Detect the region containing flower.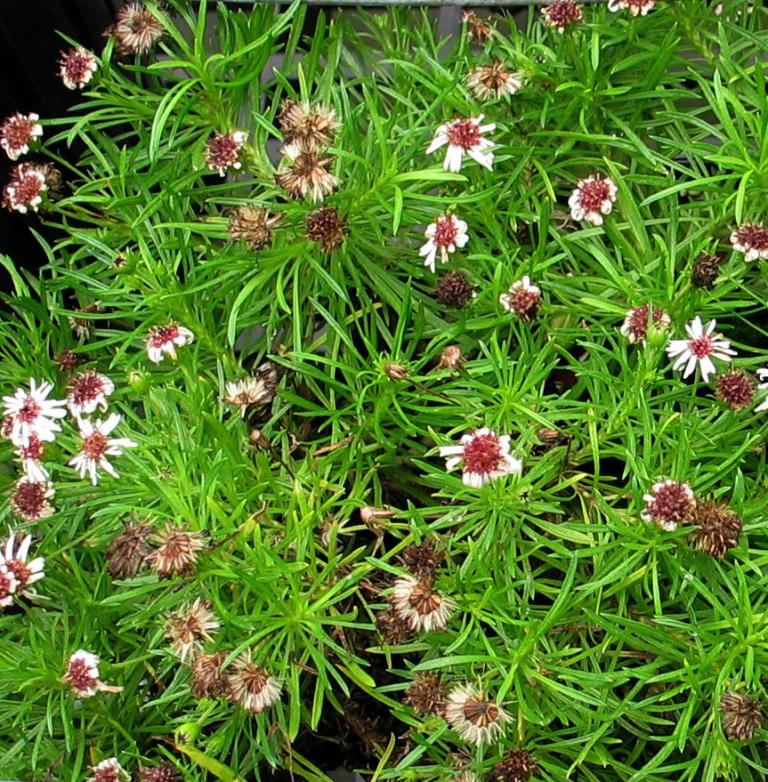
(x1=105, y1=511, x2=156, y2=581).
